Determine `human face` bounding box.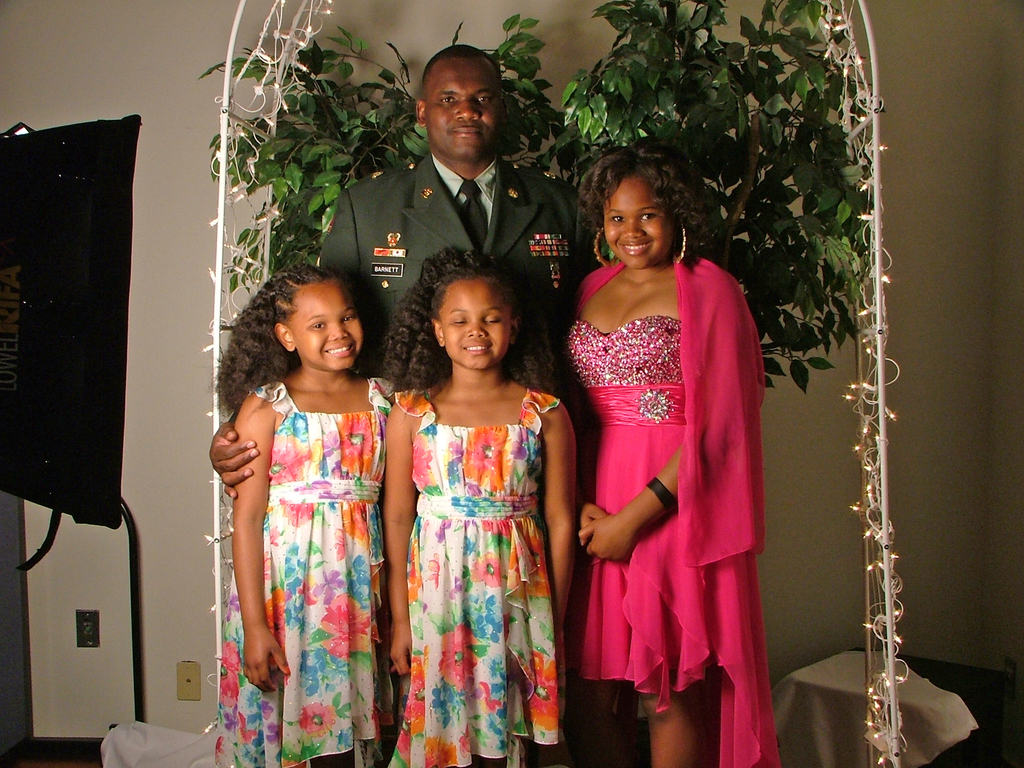
Determined: BBox(426, 56, 502, 162).
